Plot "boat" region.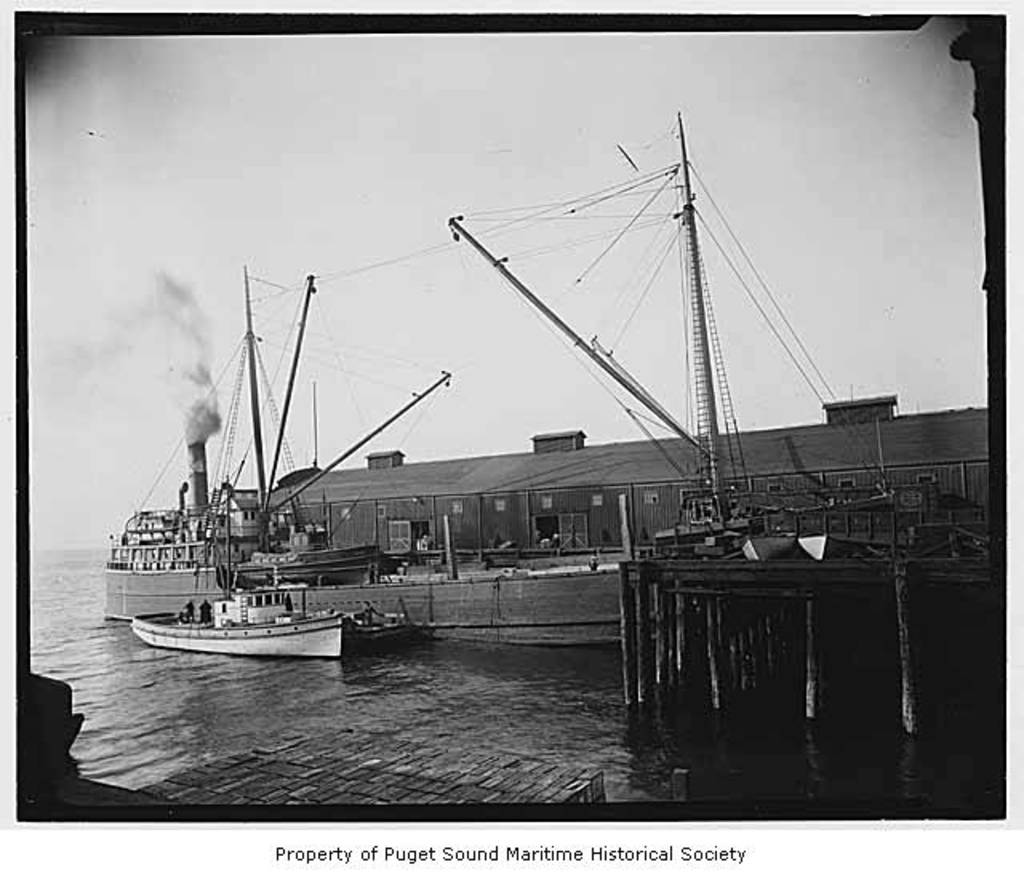
Plotted at x1=98, y1=106, x2=1010, y2=649.
